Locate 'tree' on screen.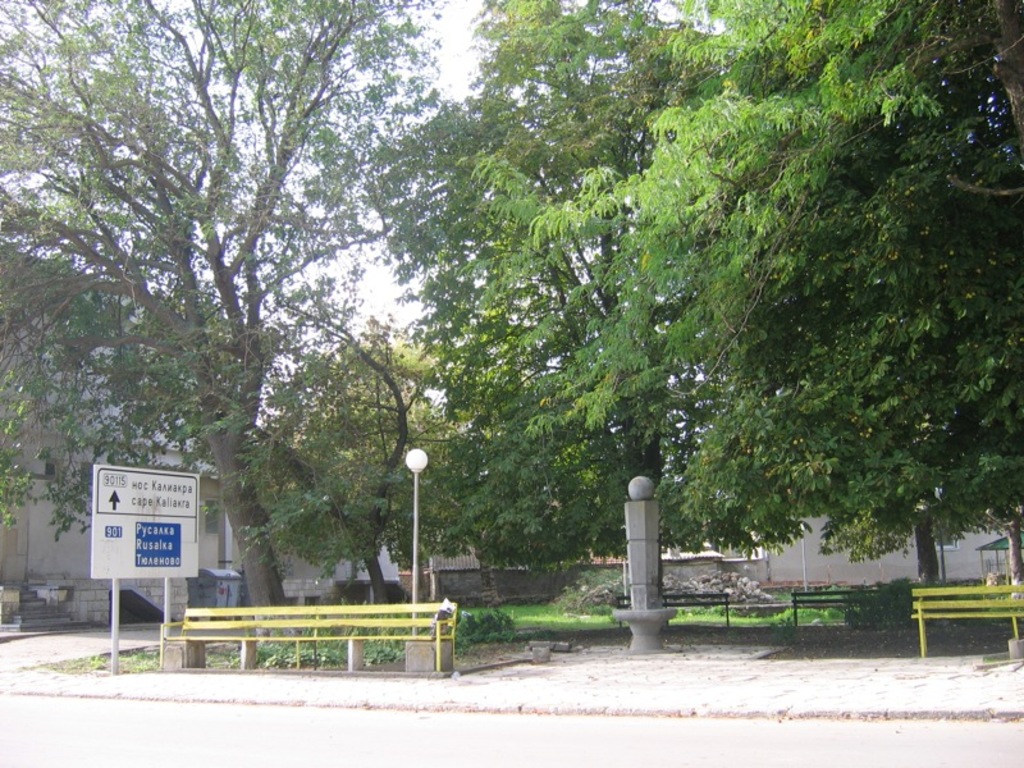
On screen at <bbox>285, 324, 468, 618</bbox>.
